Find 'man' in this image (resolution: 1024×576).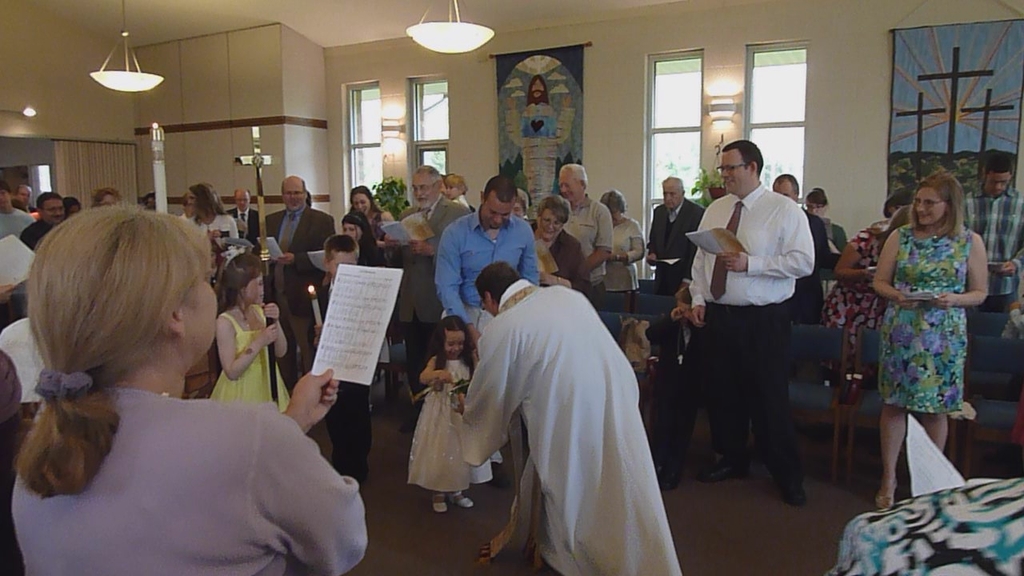
450,256,688,575.
